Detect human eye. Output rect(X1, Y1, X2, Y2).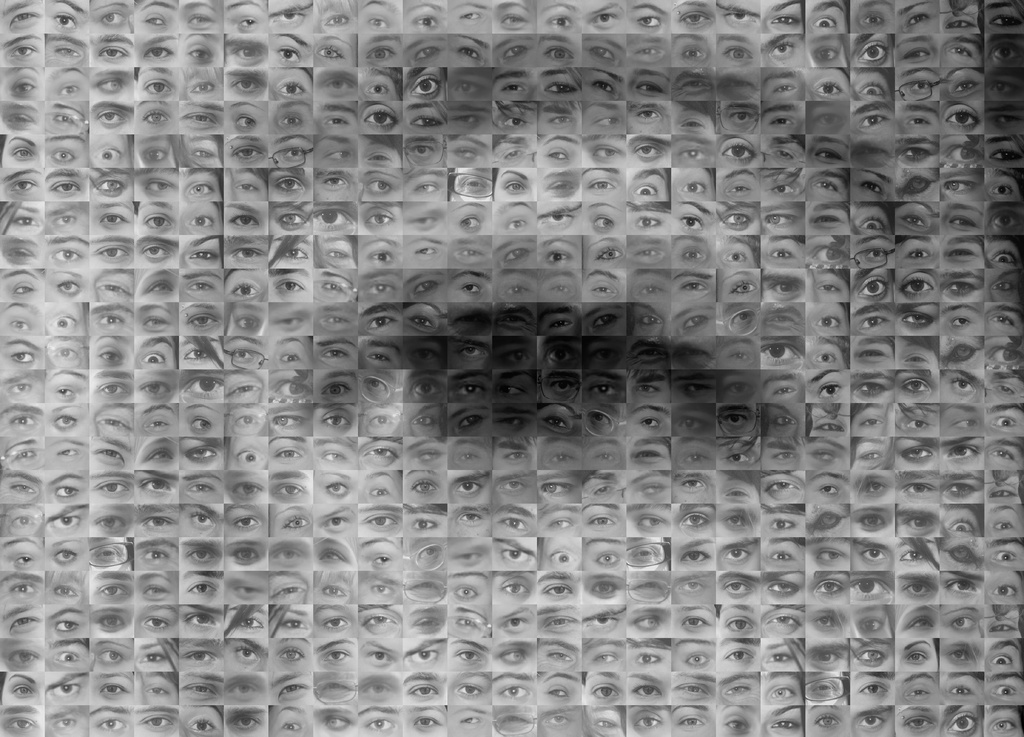
rect(326, 482, 348, 498).
